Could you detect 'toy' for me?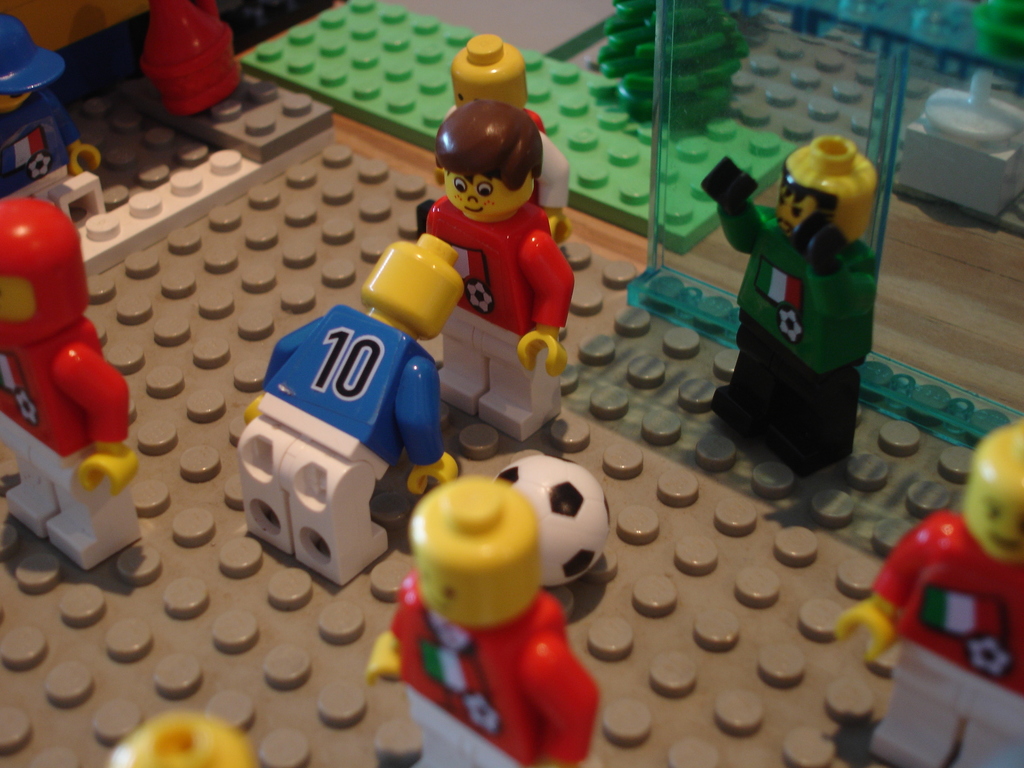
Detection result: (143, 0, 240, 120).
